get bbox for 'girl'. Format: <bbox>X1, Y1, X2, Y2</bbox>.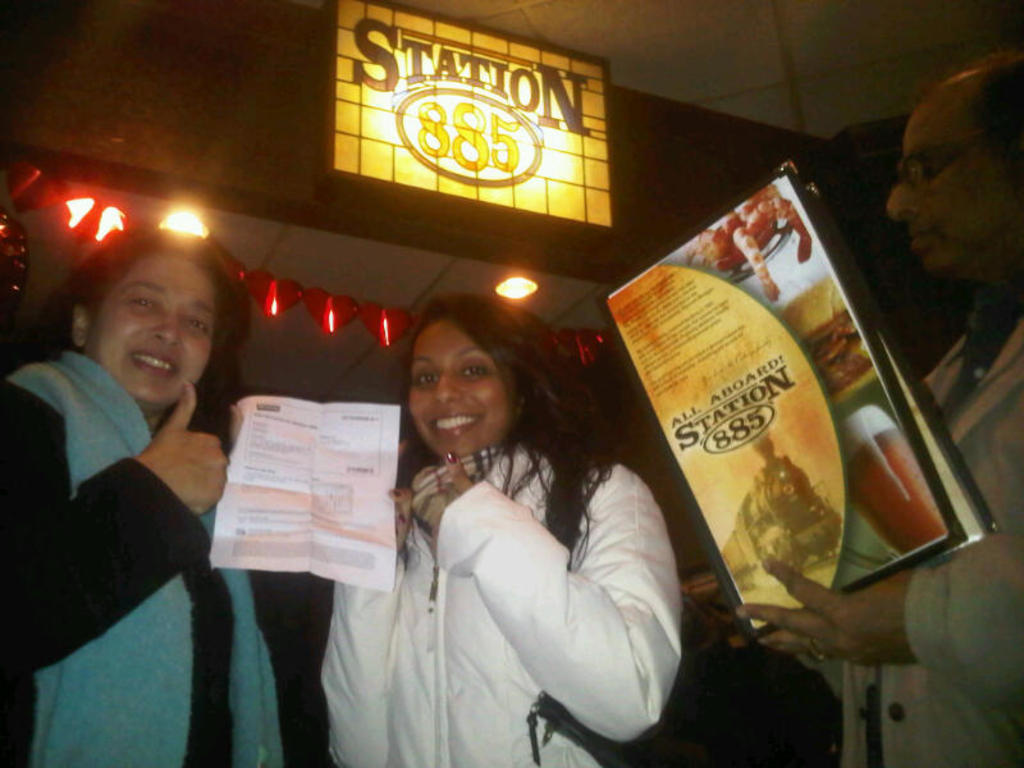
<bbox>0, 237, 280, 767</bbox>.
